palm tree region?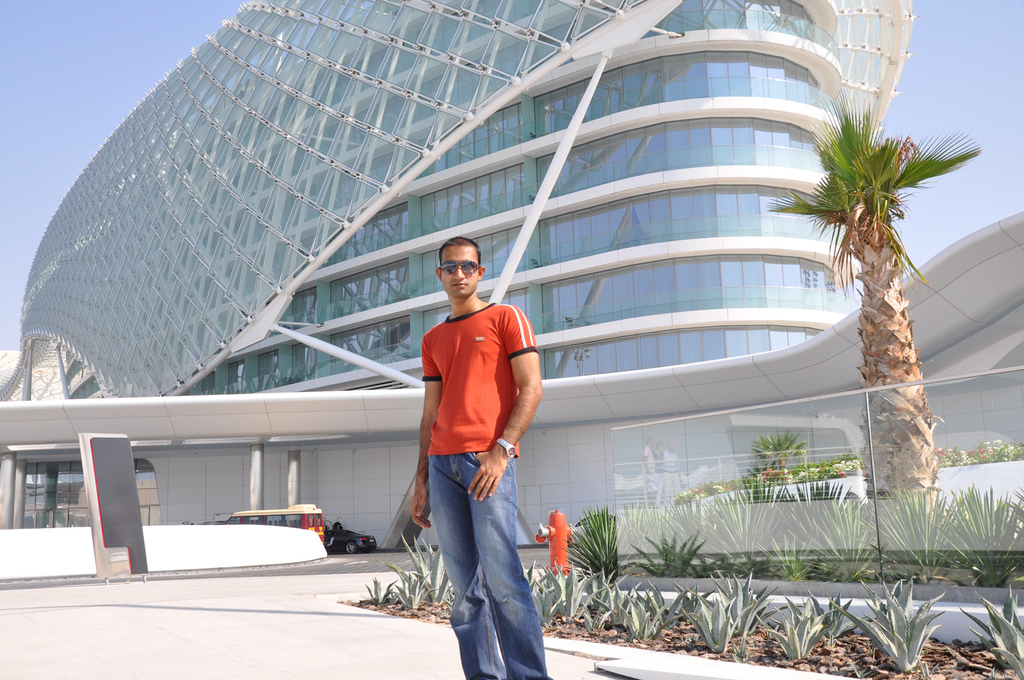
detection(792, 451, 843, 508)
